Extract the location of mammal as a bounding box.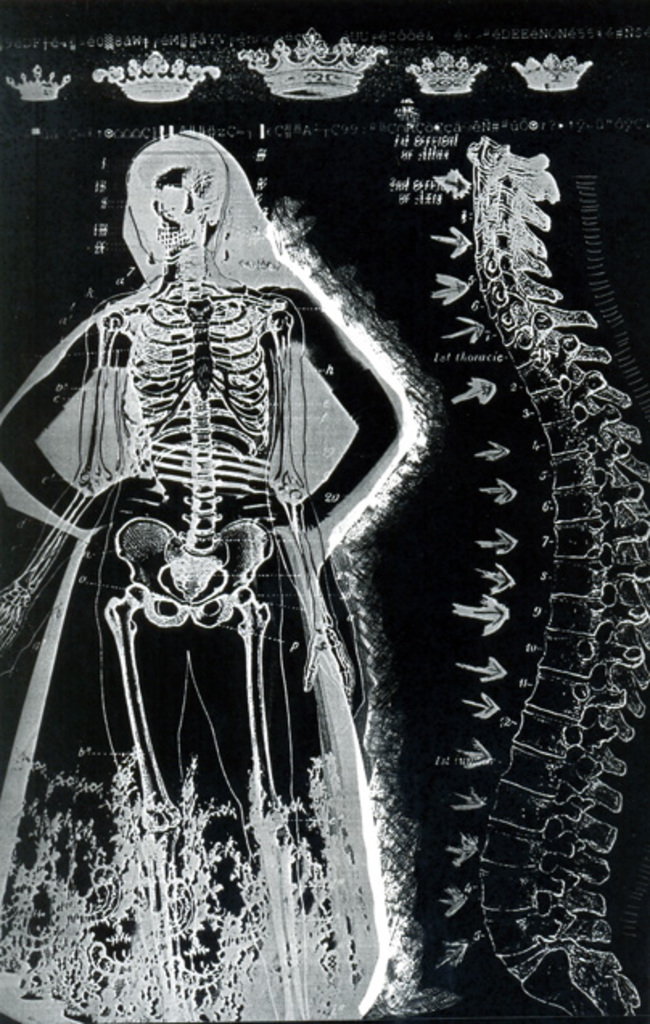
detection(0, 137, 404, 1021).
